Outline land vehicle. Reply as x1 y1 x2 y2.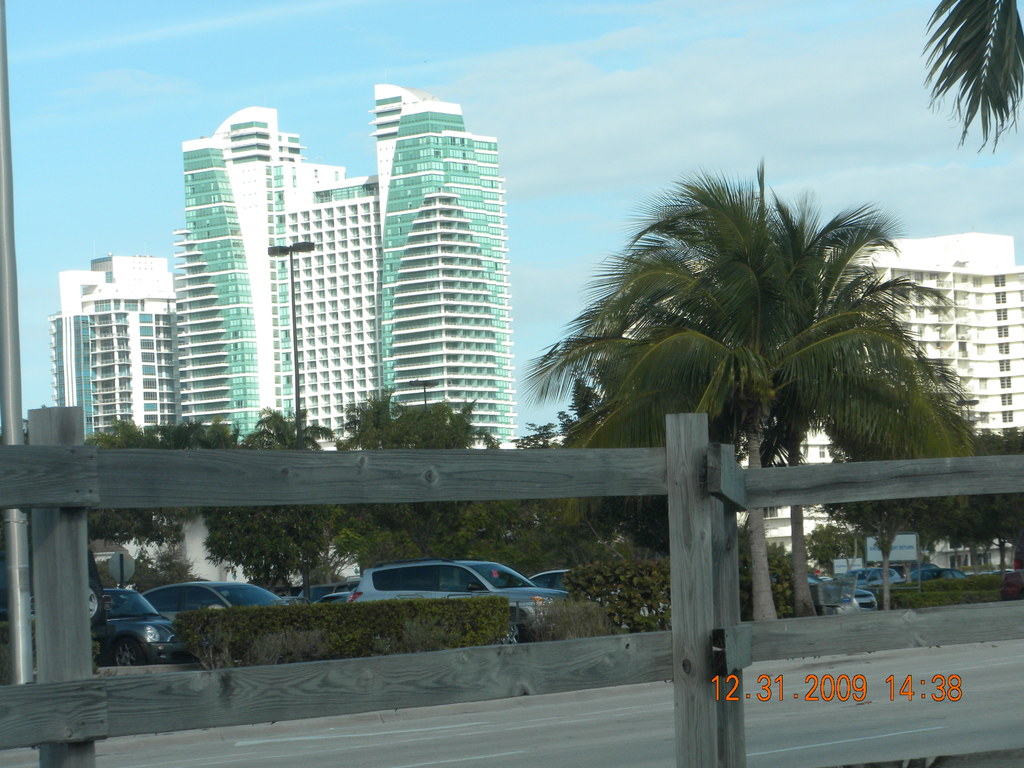
287 579 353 602.
